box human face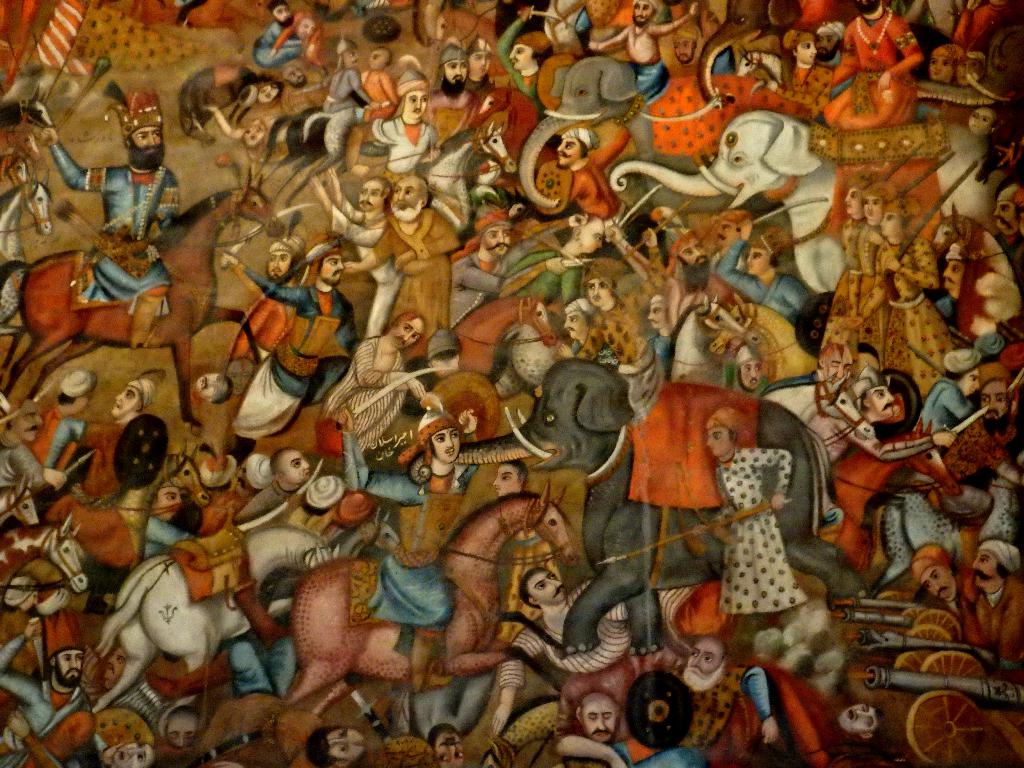
[273,5,292,21]
